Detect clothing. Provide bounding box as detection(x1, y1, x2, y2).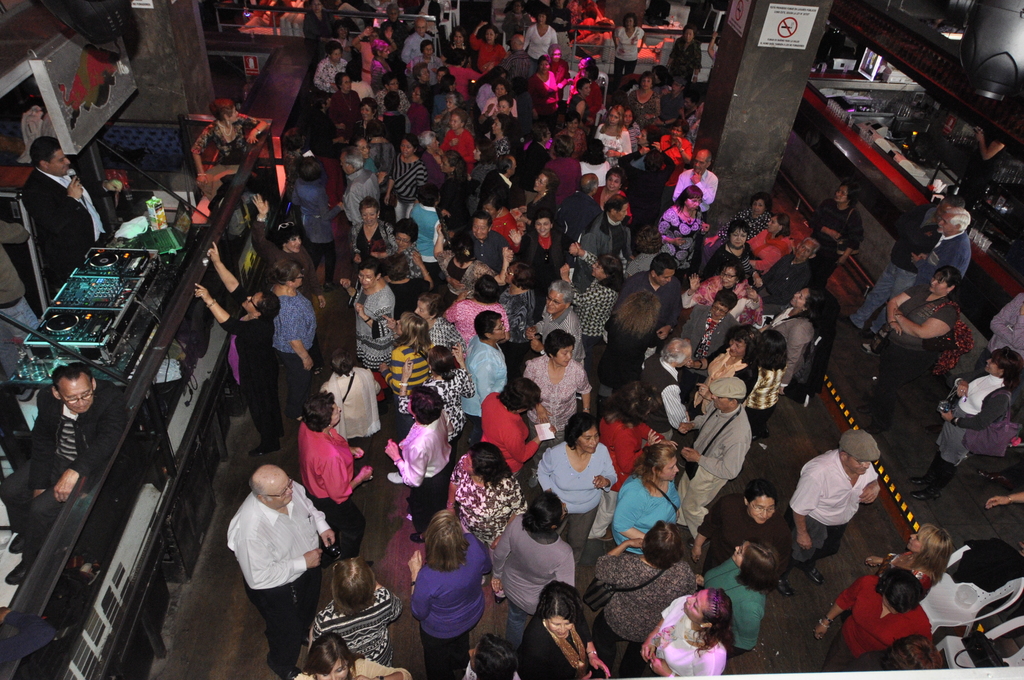
detection(411, 548, 490, 659).
